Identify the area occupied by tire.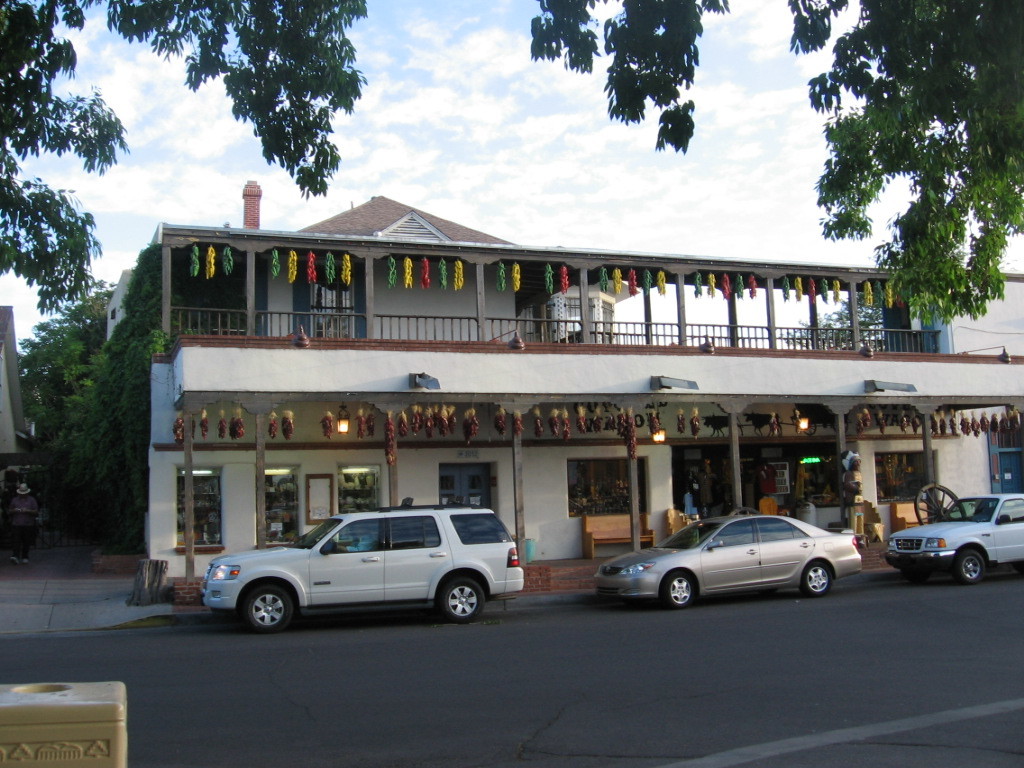
Area: region(956, 546, 986, 583).
